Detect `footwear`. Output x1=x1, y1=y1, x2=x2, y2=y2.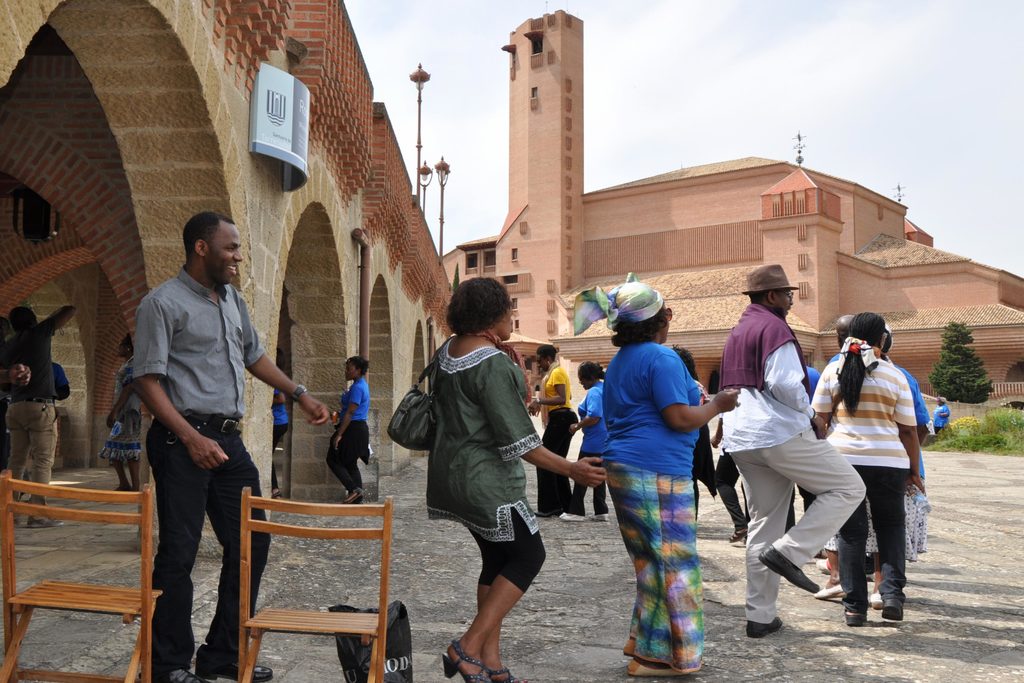
x1=625, y1=636, x2=635, y2=658.
